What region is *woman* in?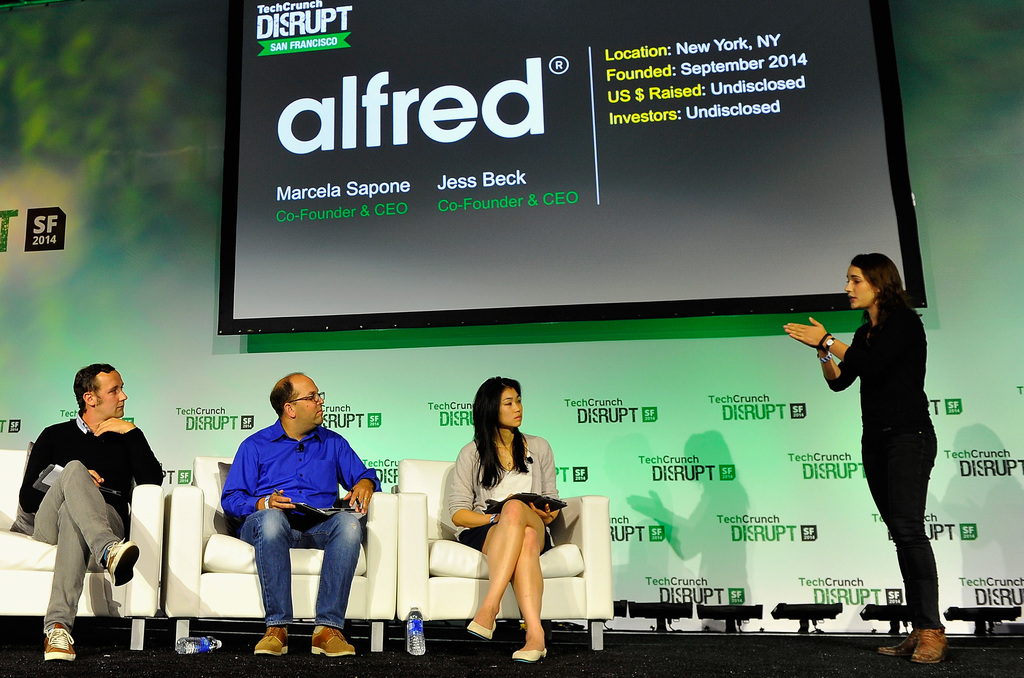
box=[782, 253, 948, 661].
